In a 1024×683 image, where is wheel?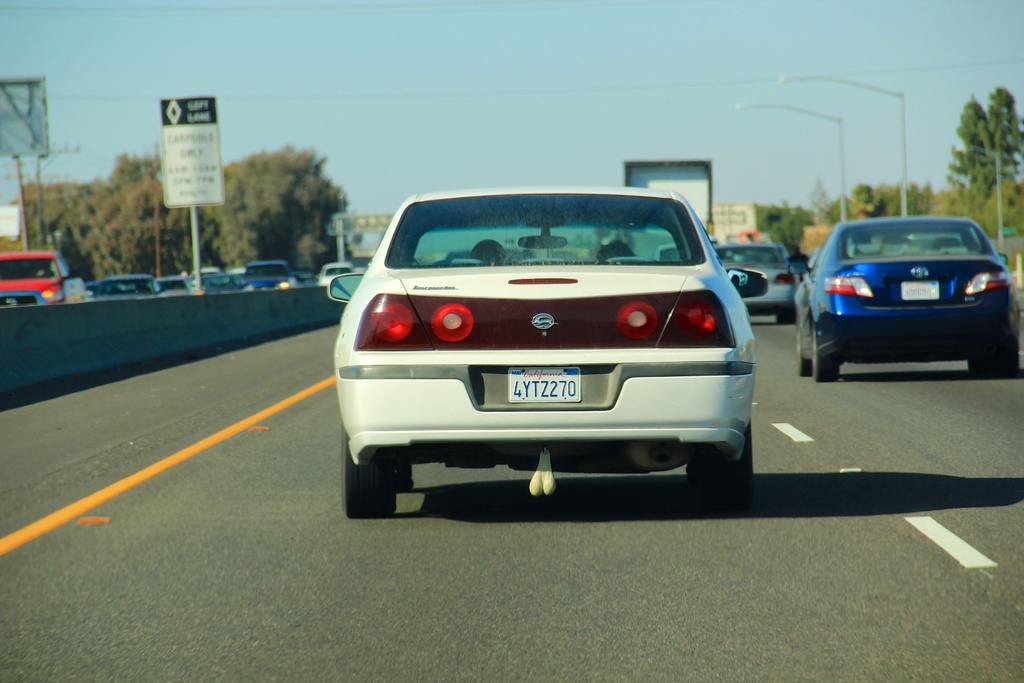
(x1=340, y1=419, x2=401, y2=522).
